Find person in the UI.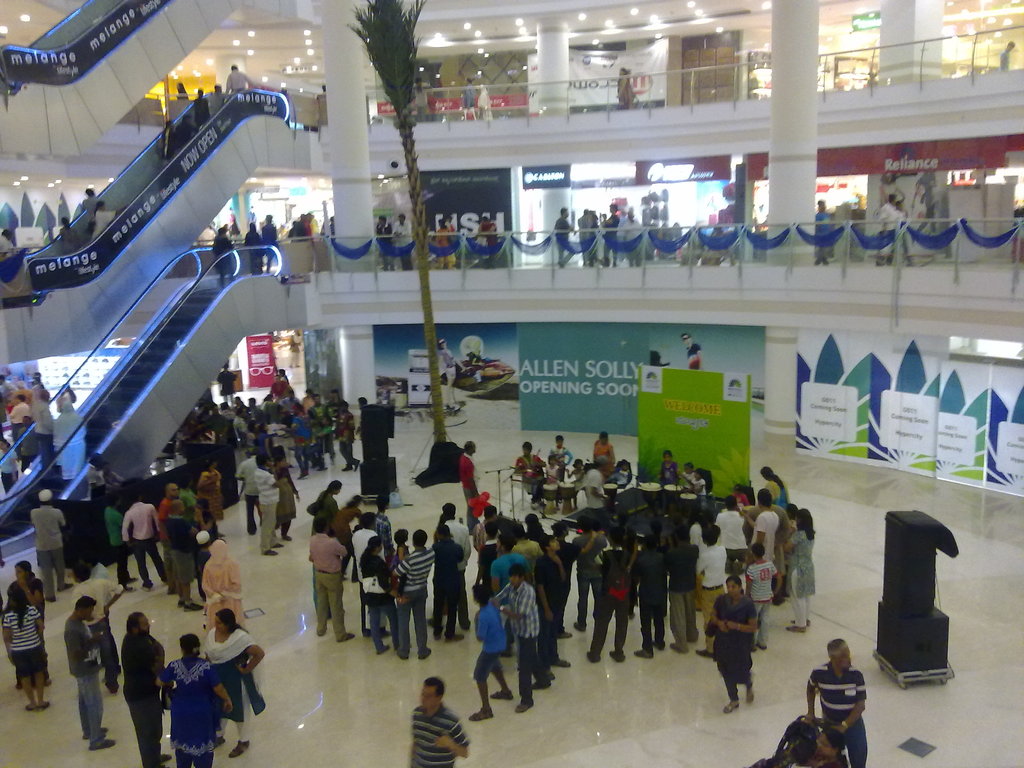
UI element at box(212, 228, 237, 285).
